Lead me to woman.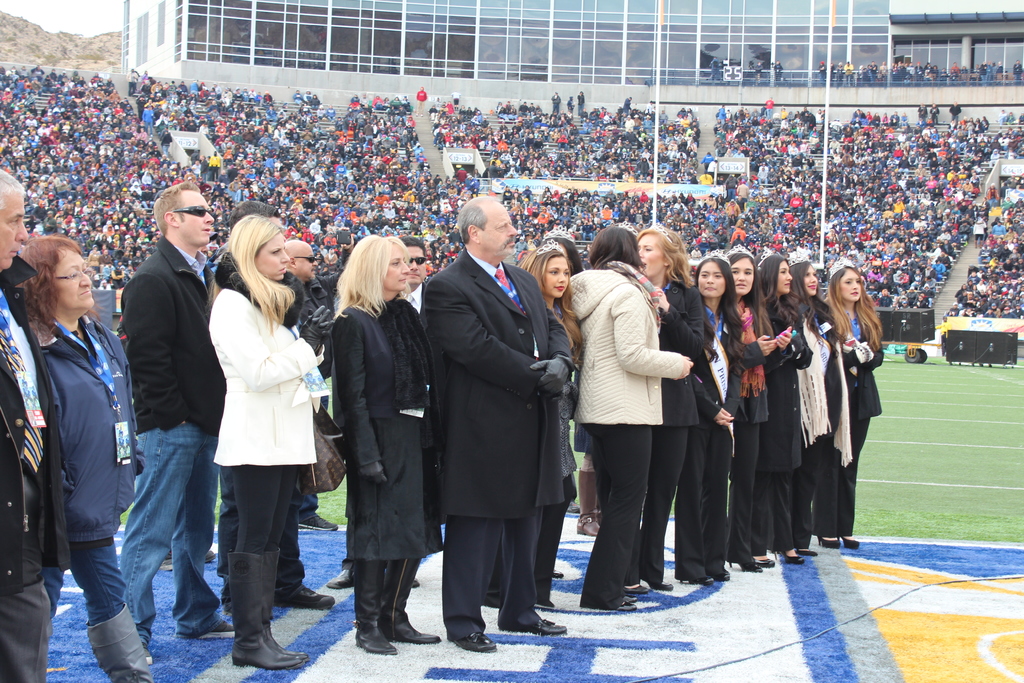
Lead to left=686, top=243, right=745, bottom=588.
